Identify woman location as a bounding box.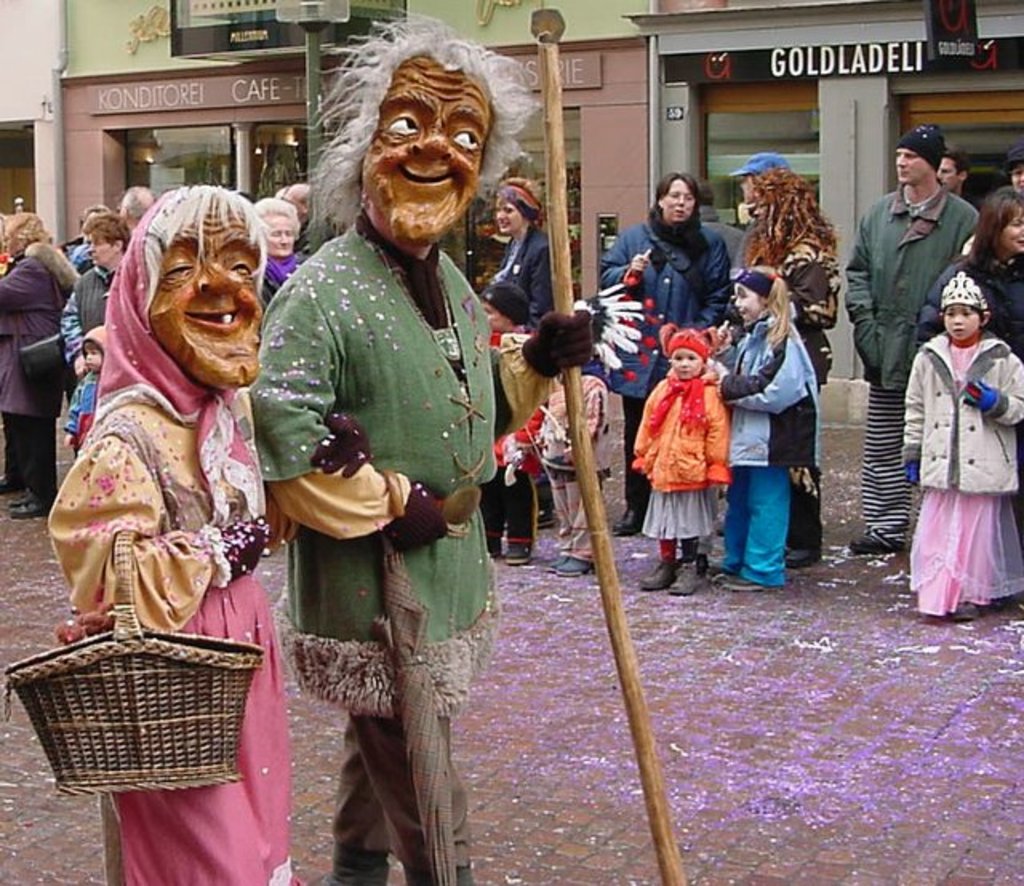
left=483, top=176, right=570, bottom=533.
